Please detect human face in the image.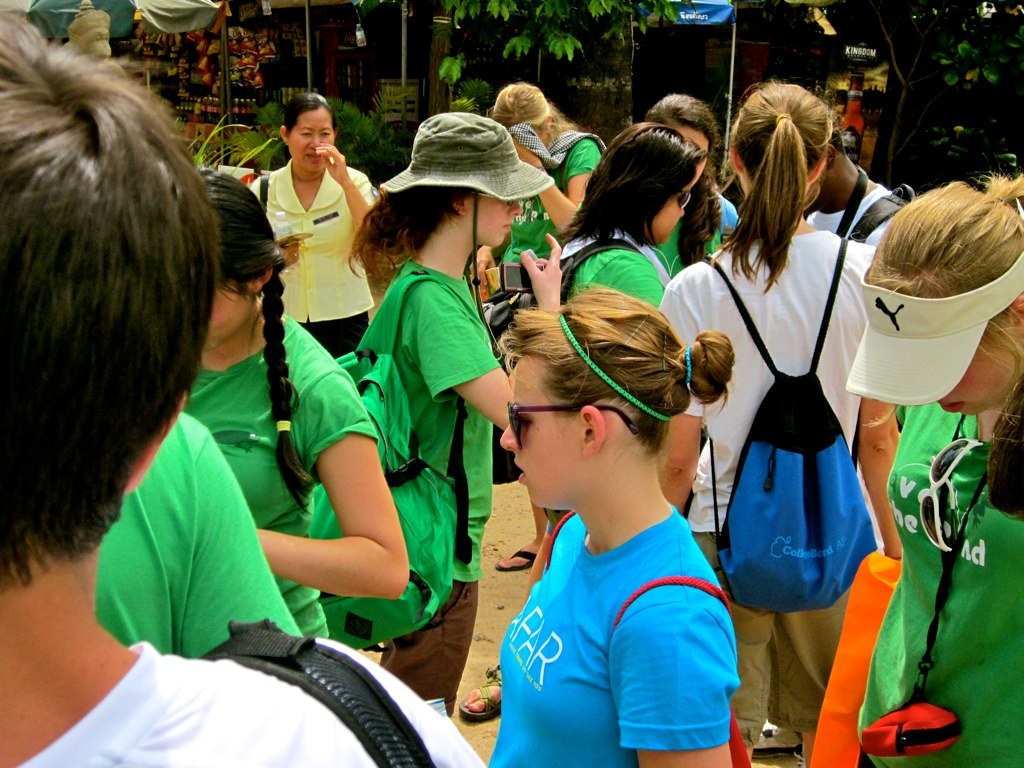
locate(652, 165, 701, 243).
